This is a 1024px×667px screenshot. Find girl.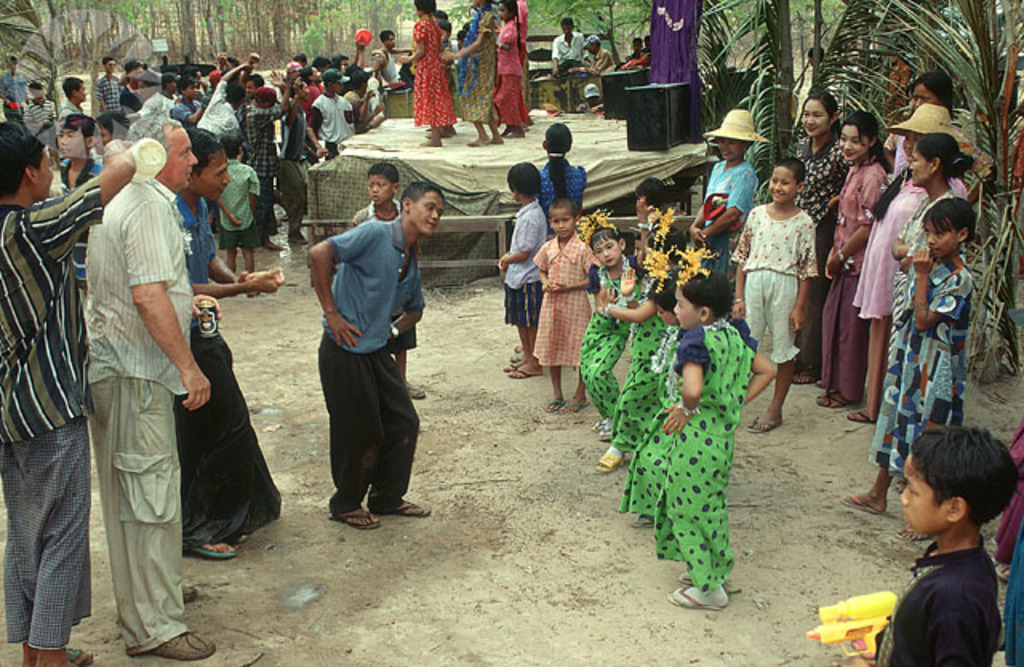
Bounding box: {"x1": 797, "y1": 94, "x2": 856, "y2": 387}.
